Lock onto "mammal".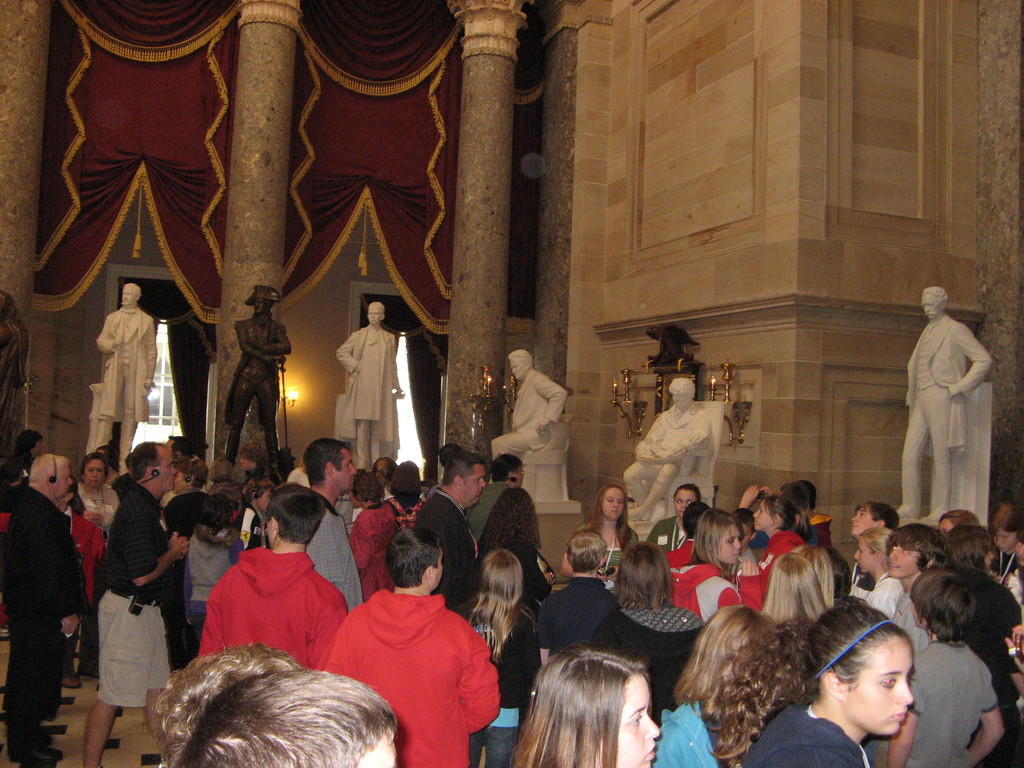
Locked: 738, 478, 810, 556.
